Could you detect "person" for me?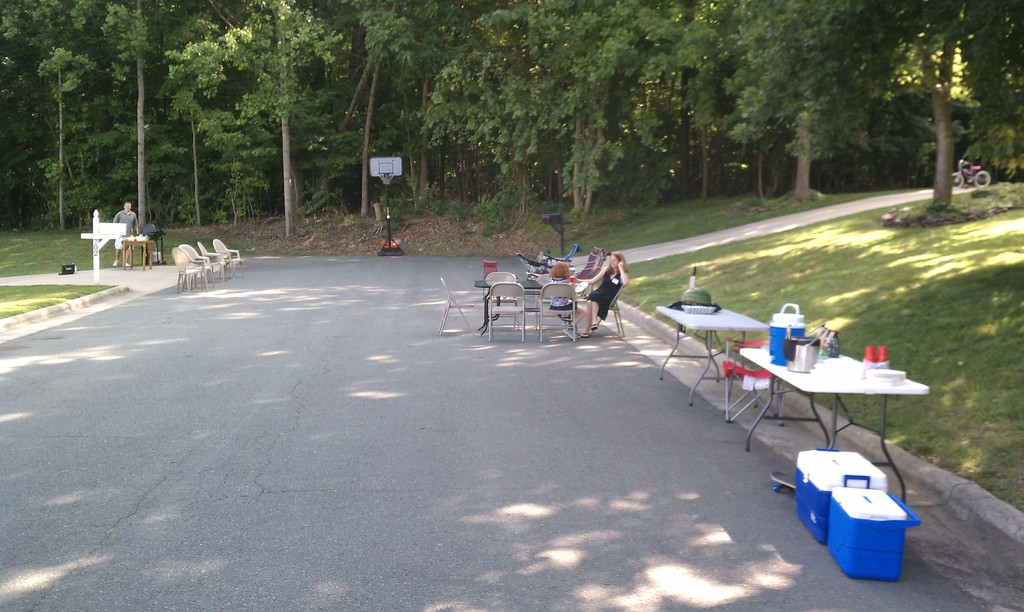
Detection result: x1=113, y1=203, x2=141, y2=266.
